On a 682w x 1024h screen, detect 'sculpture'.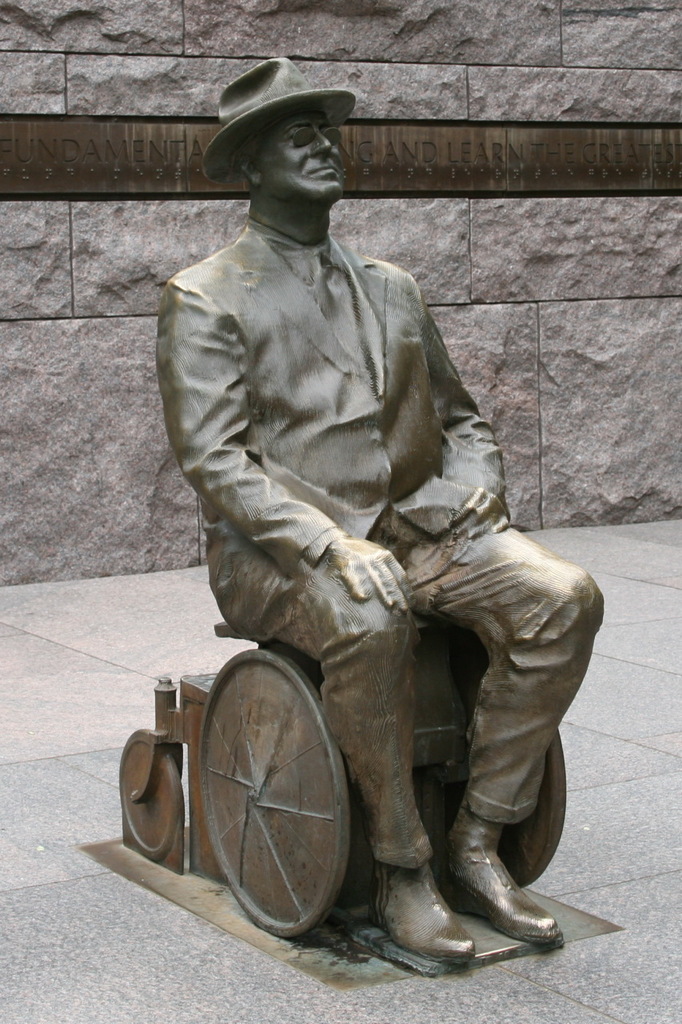
[146,97,596,962].
